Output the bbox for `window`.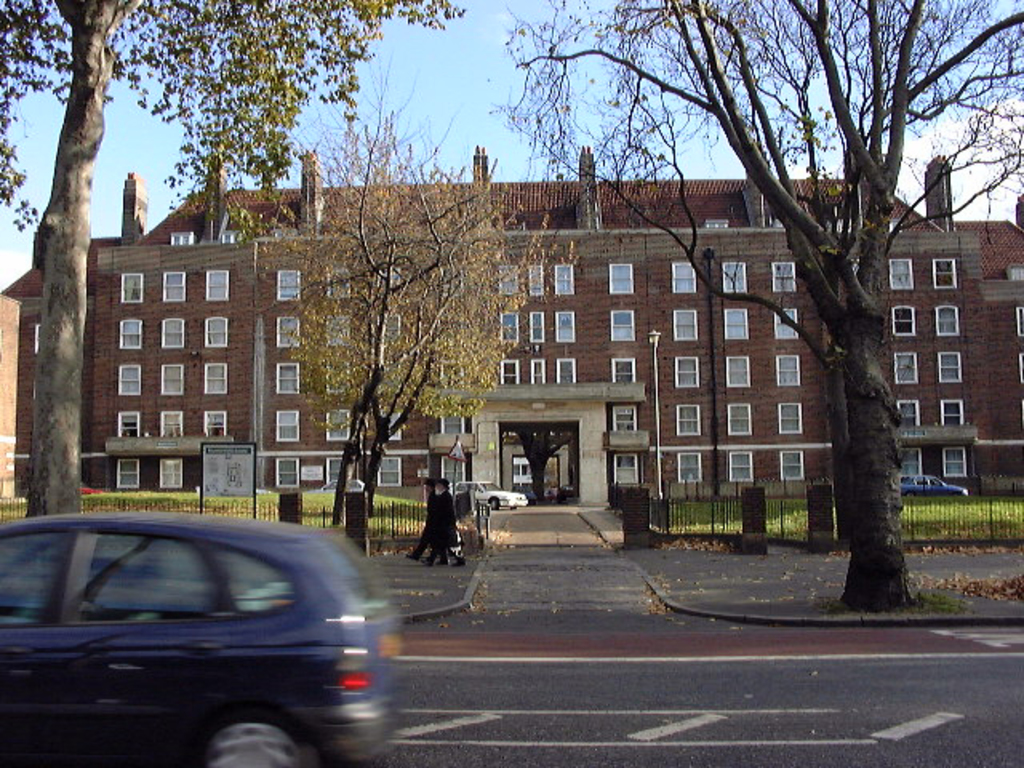
box=[677, 358, 698, 389].
